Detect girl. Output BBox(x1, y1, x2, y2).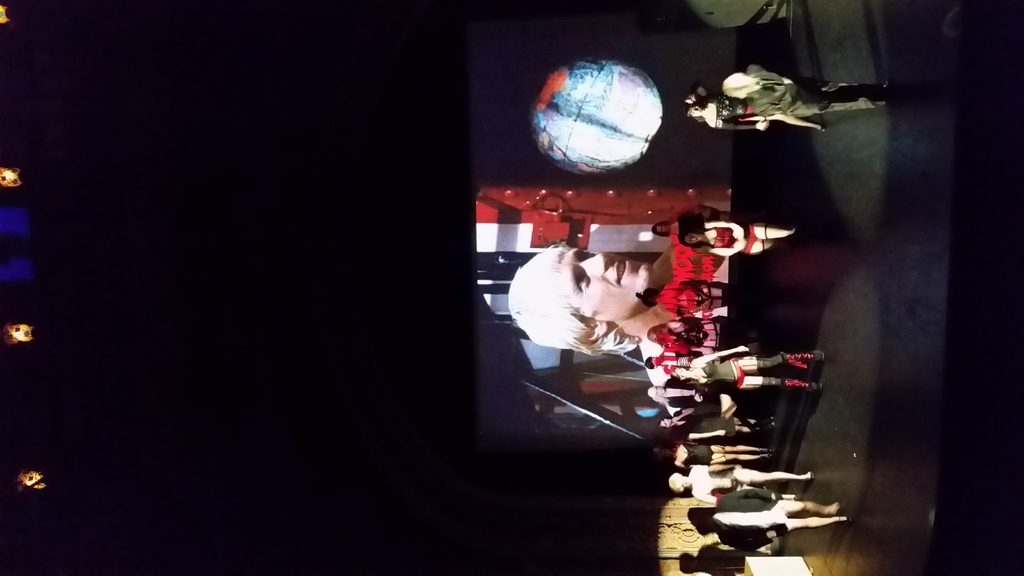
BBox(678, 220, 799, 254).
